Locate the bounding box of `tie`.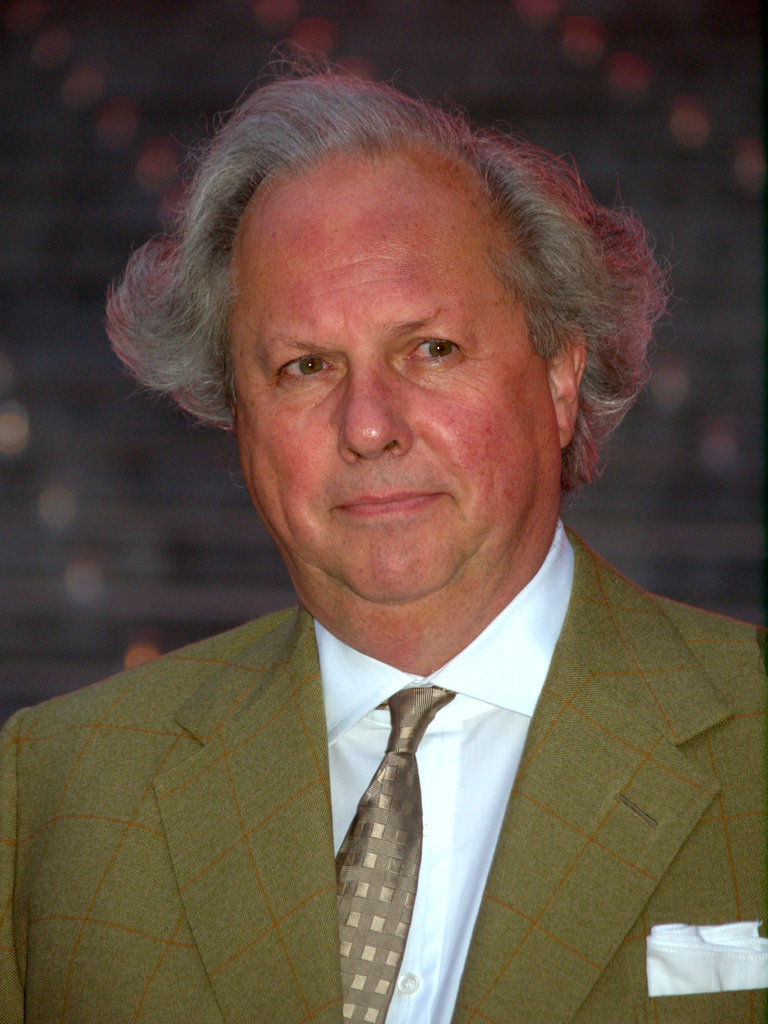
Bounding box: (335, 691, 457, 1023).
